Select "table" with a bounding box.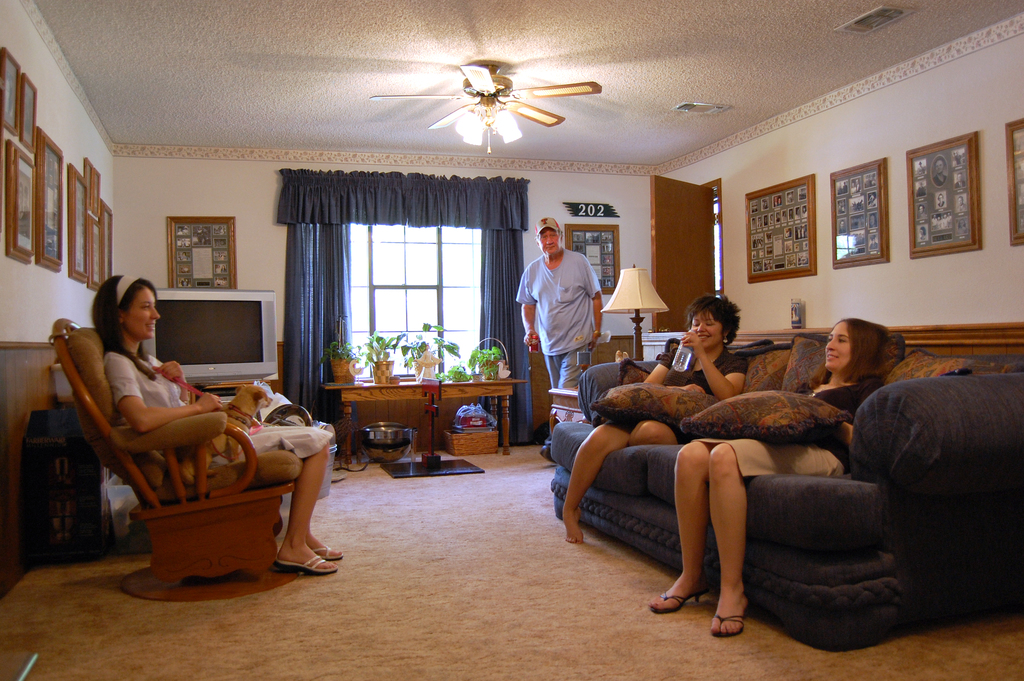
[316,360,516,464].
